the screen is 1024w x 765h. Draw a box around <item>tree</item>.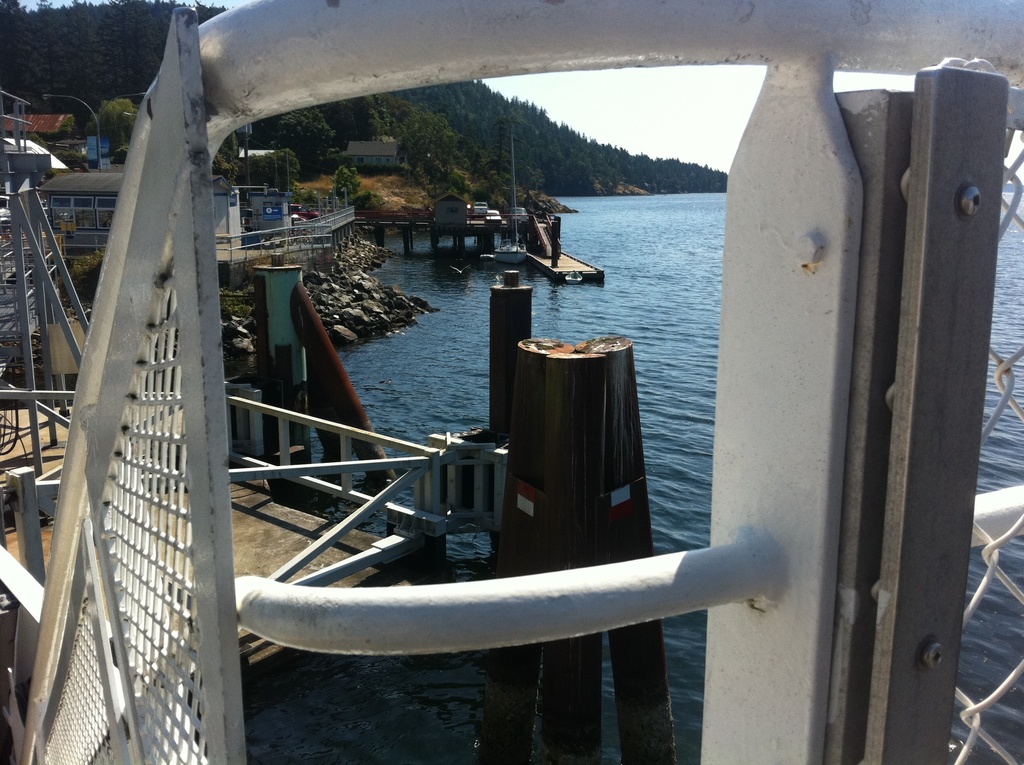
{"left": 273, "top": 106, "right": 342, "bottom": 181}.
